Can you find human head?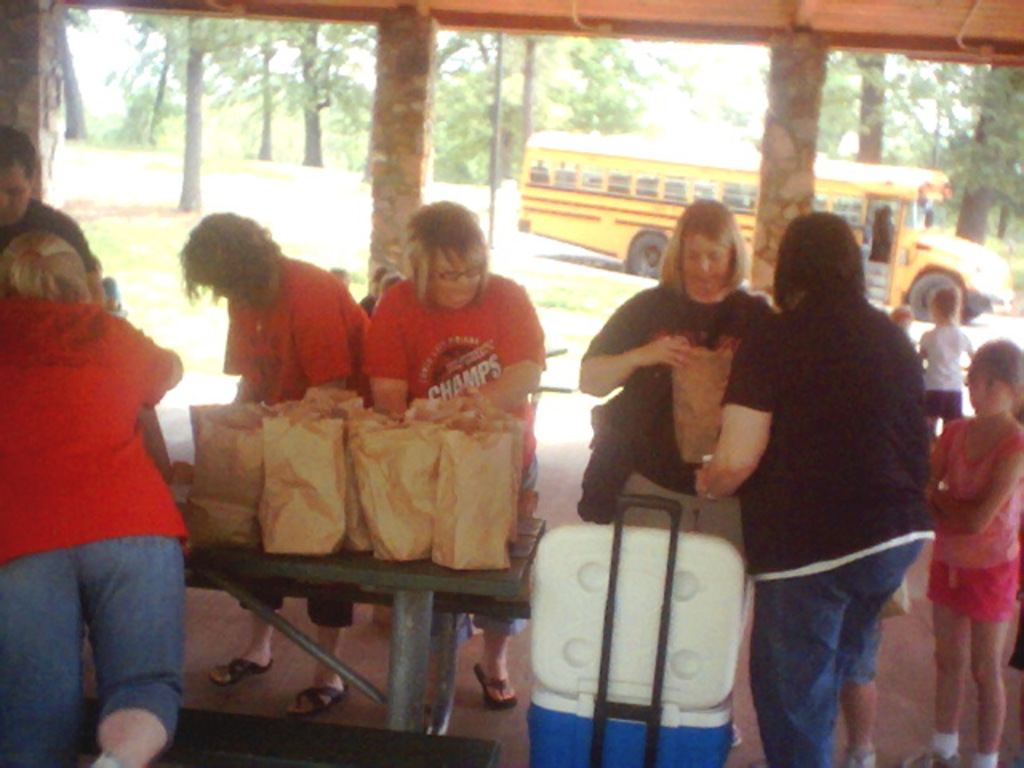
Yes, bounding box: bbox=(406, 203, 485, 310).
